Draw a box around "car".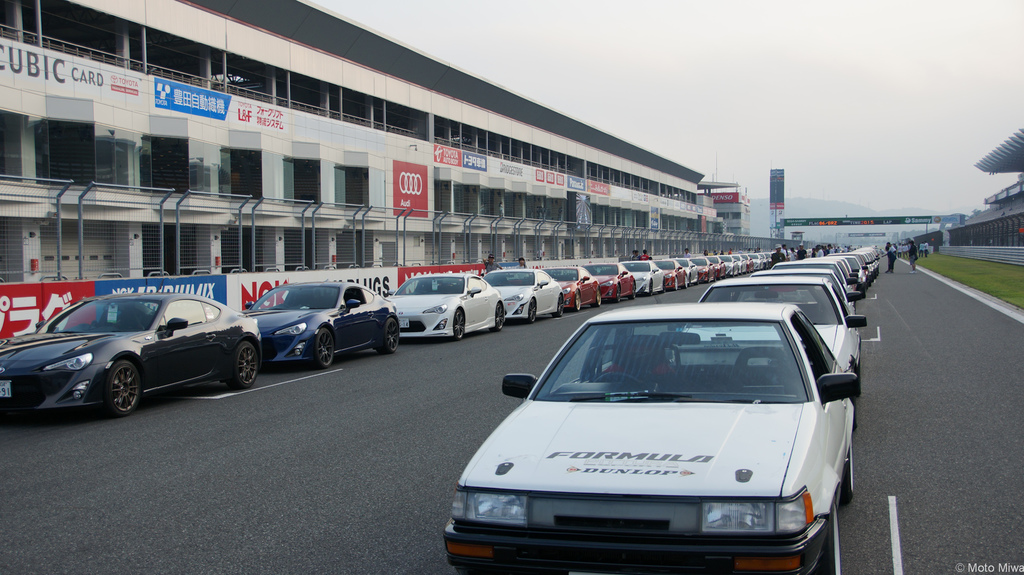
589/258/637/298.
